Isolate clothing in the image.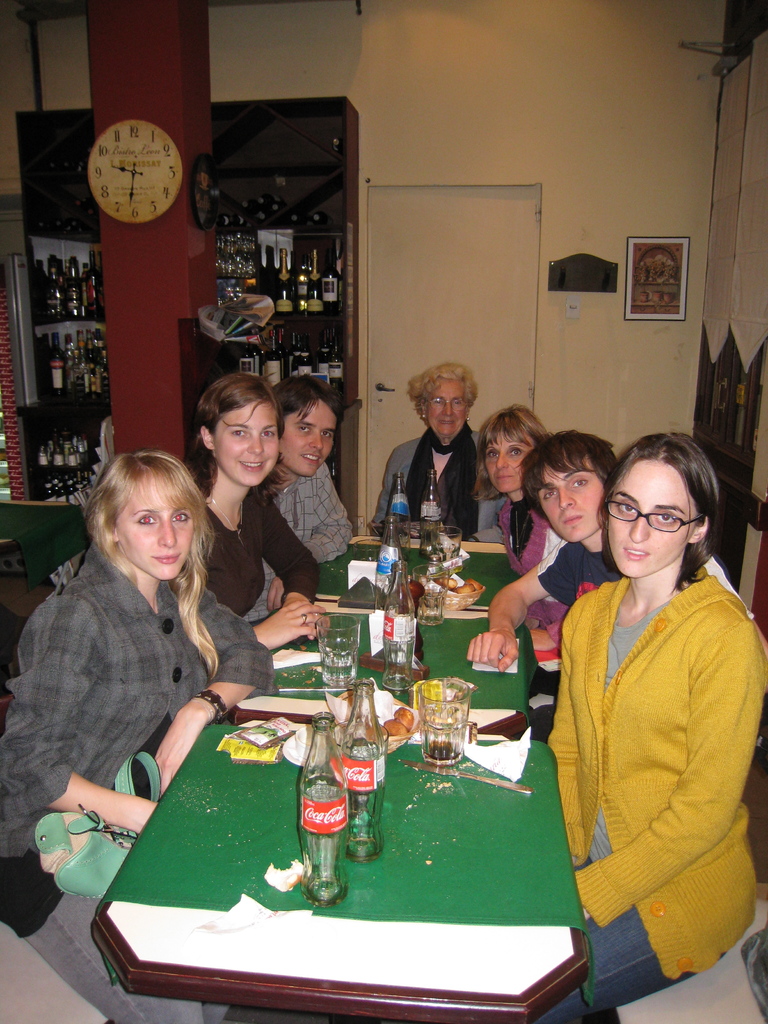
Isolated region: box(496, 498, 573, 743).
